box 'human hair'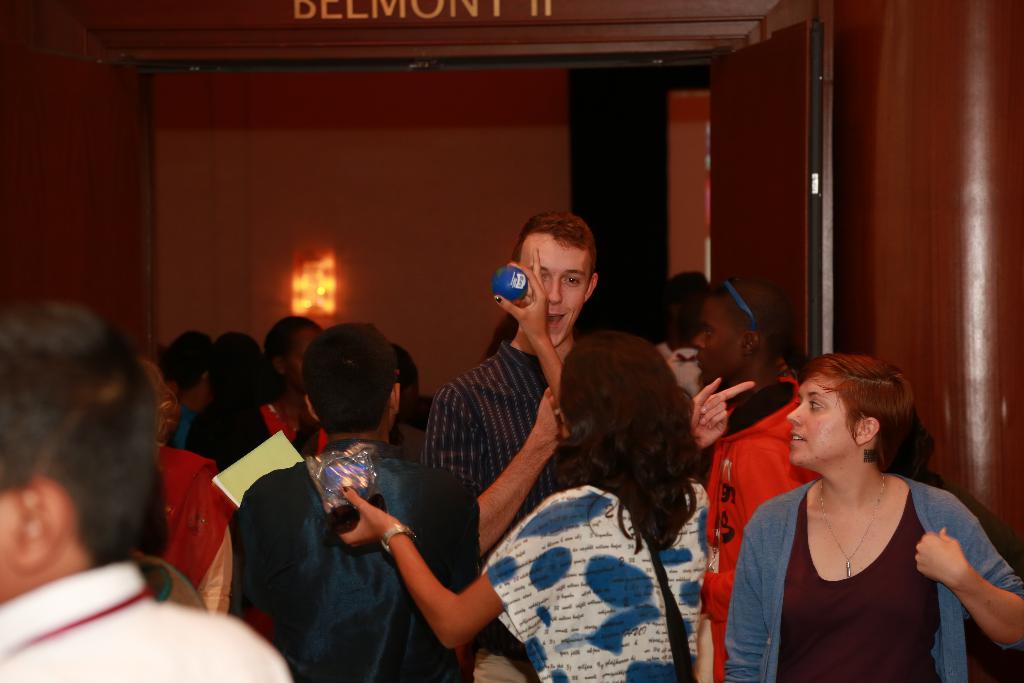
bbox=[269, 313, 329, 383]
